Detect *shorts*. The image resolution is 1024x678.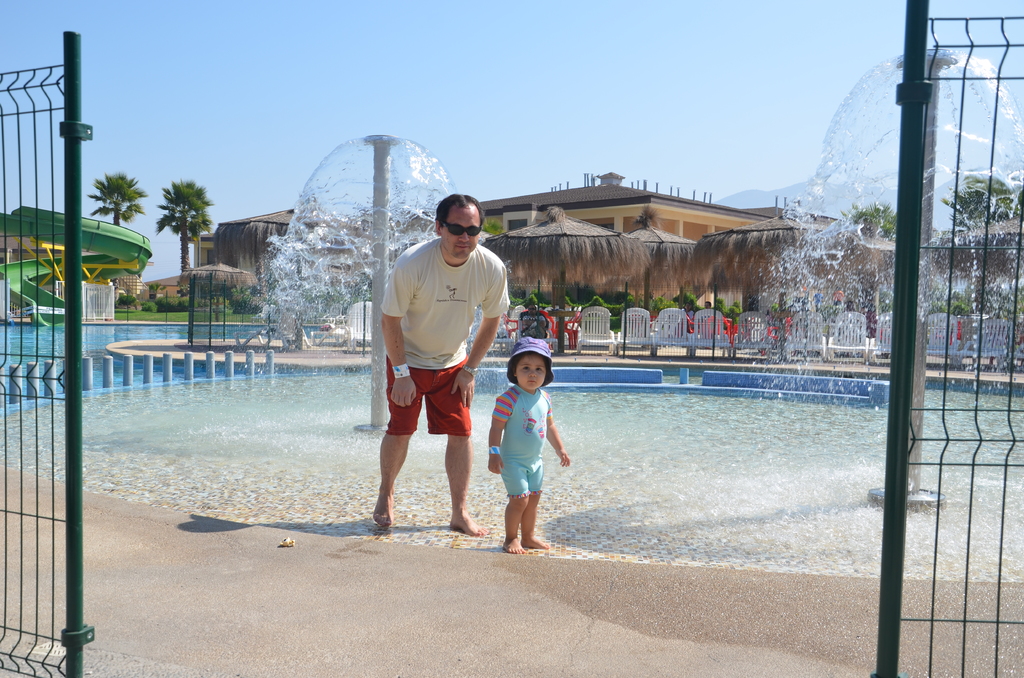
(500,455,548,491).
